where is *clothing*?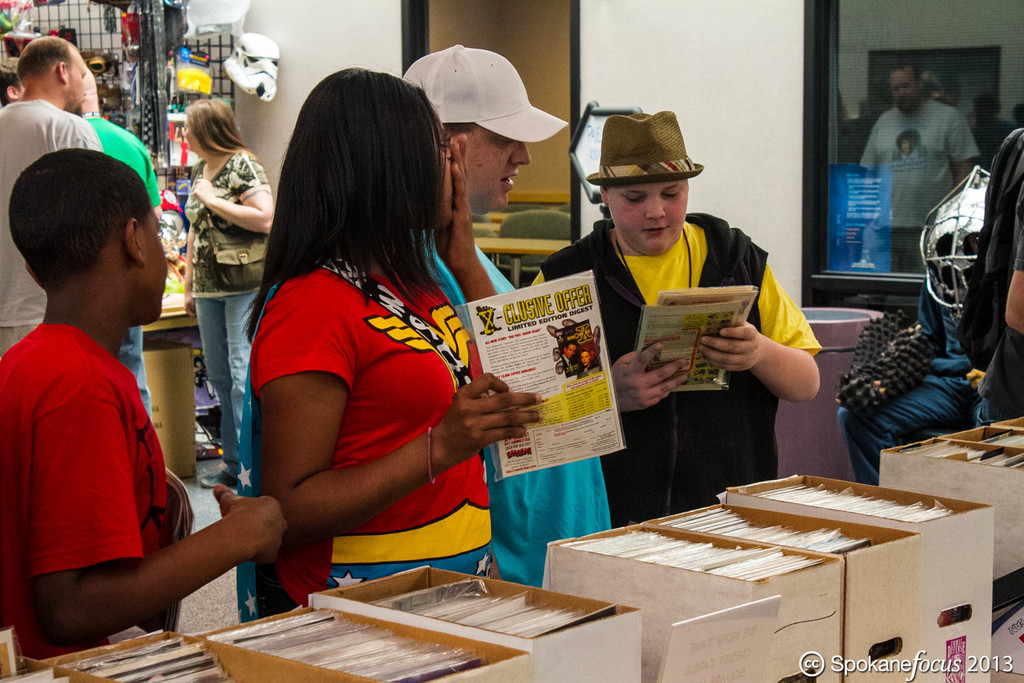
box(838, 278, 979, 482).
